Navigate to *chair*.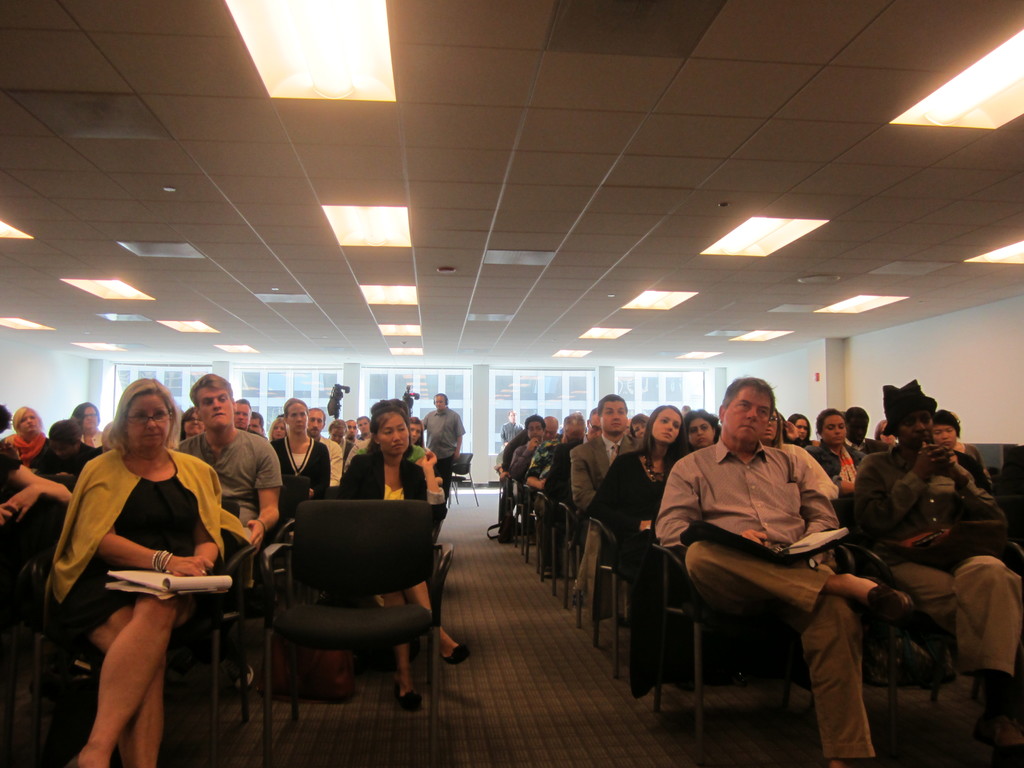
Navigation target: bbox=[582, 512, 712, 676].
